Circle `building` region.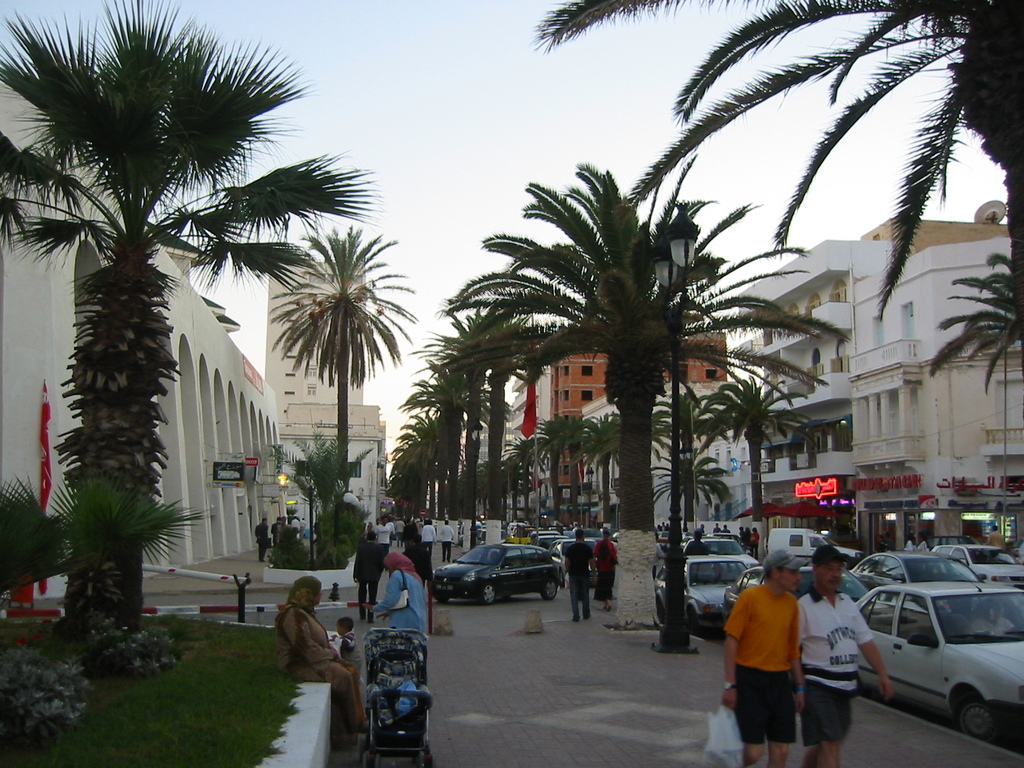
Region: left=265, top=259, right=362, bottom=420.
